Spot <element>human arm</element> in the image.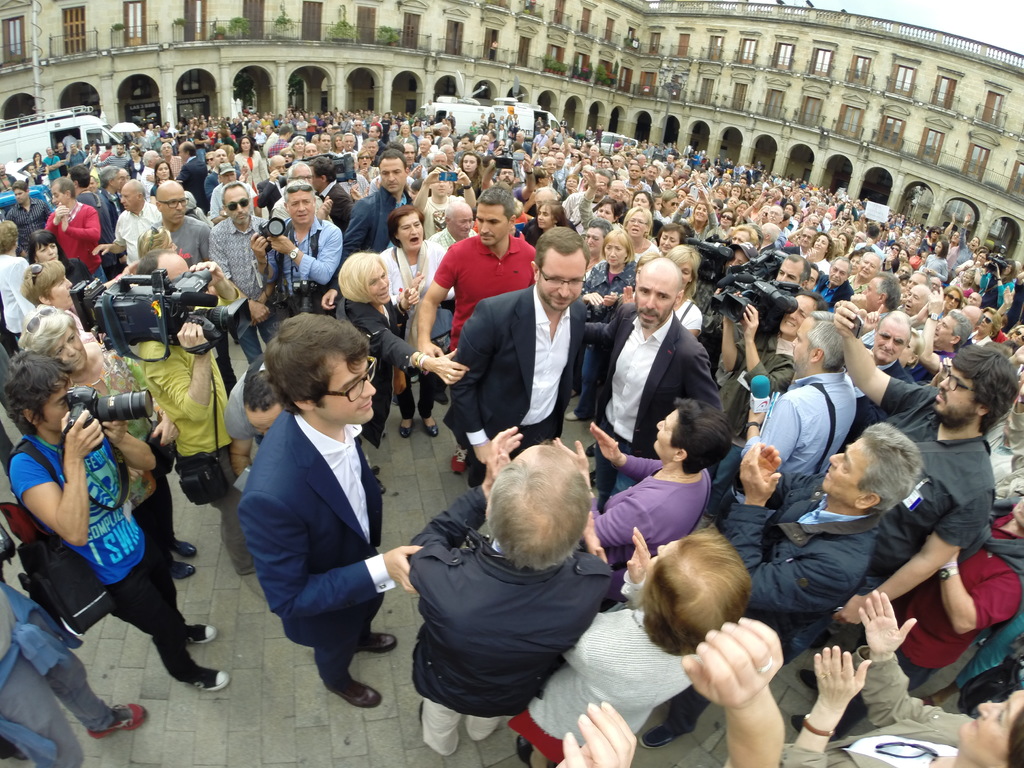
<element>human arm</element> found at [682, 611, 790, 767].
